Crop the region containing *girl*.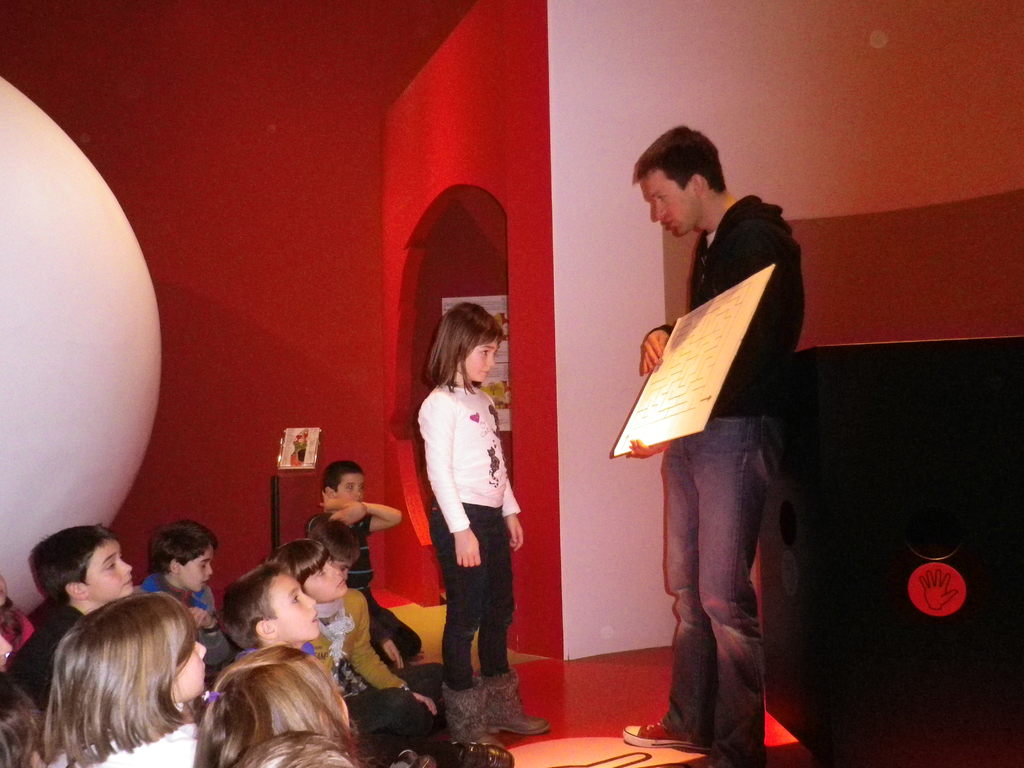
Crop region: [199,644,358,767].
